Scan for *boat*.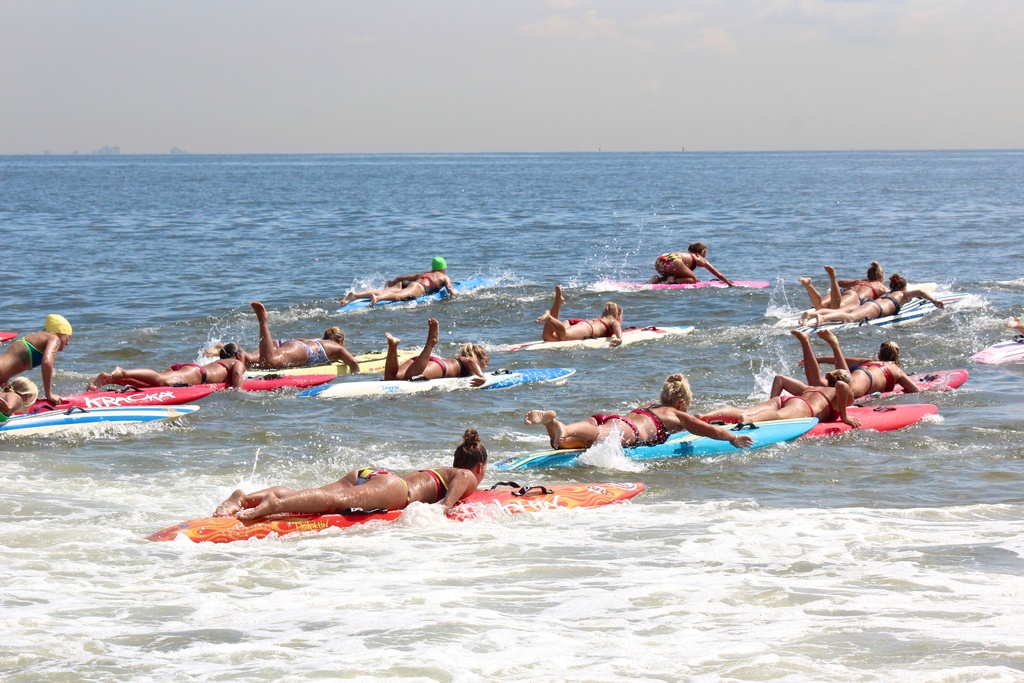
Scan result: 175 465 650 543.
